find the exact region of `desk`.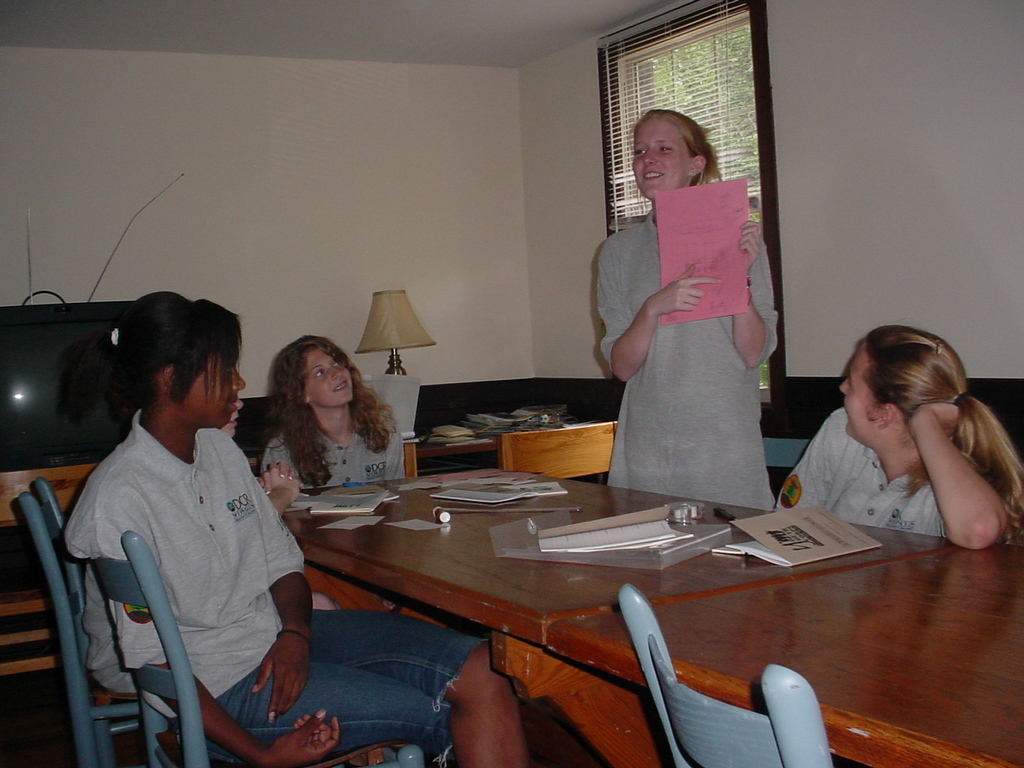
Exact region: <bbox>418, 406, 605, 466</bbox>.
